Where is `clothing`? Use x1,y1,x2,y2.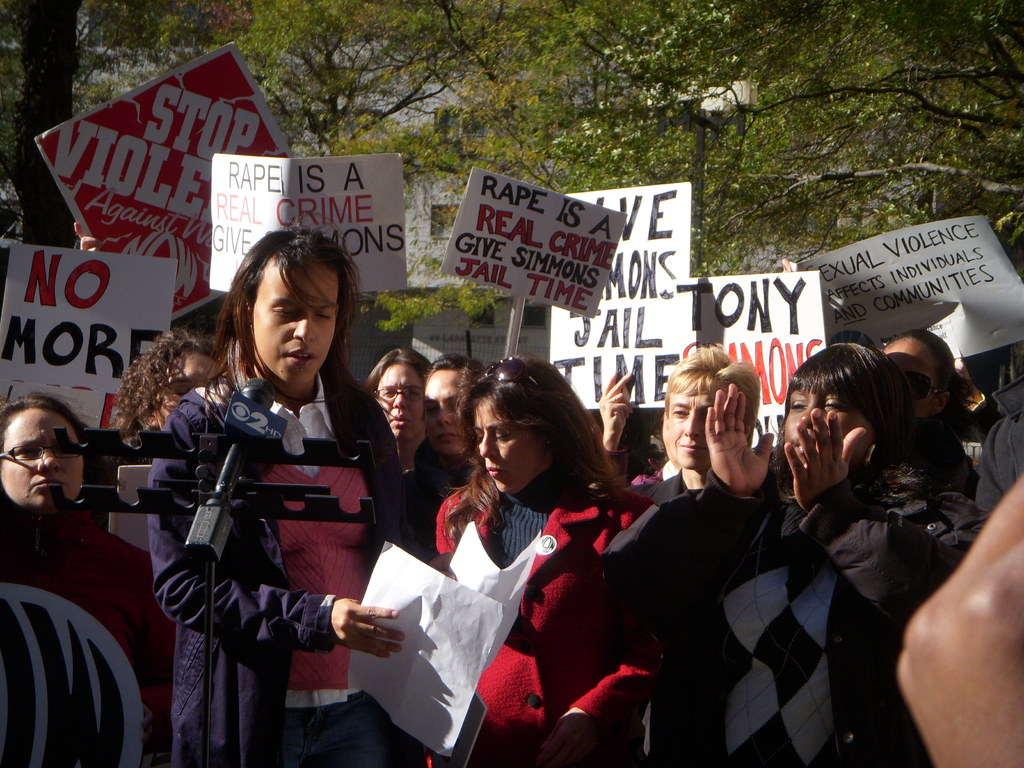
4,503,181,732.
